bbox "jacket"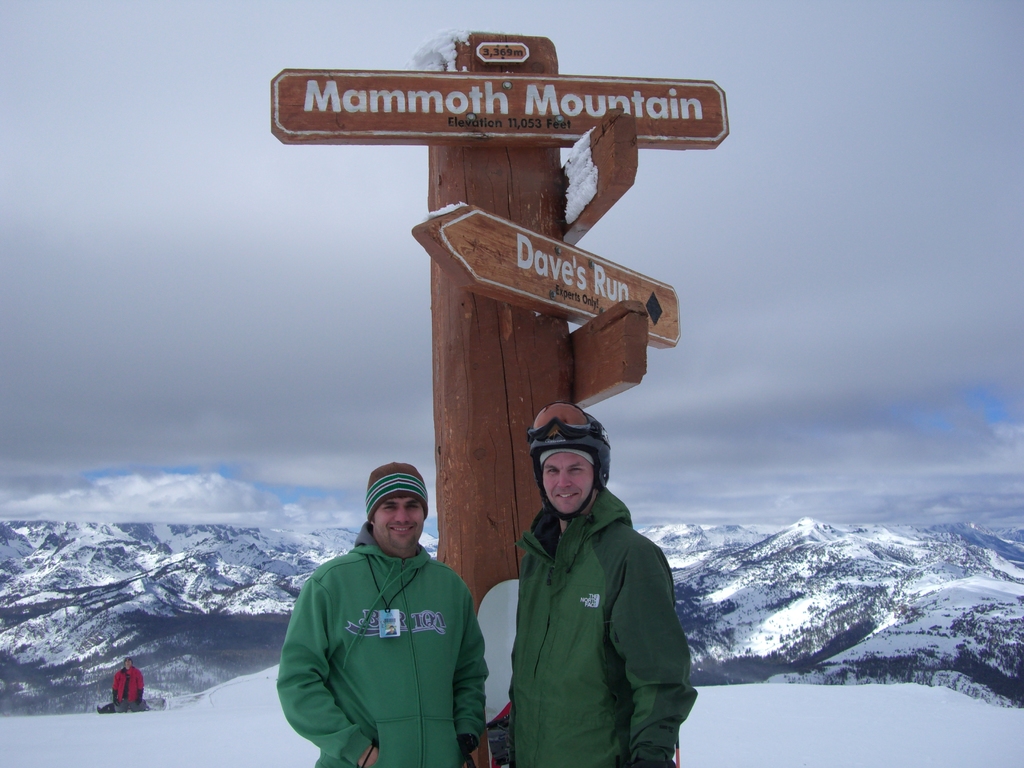
<bbox>515, 488, 700, 767</bbox>
